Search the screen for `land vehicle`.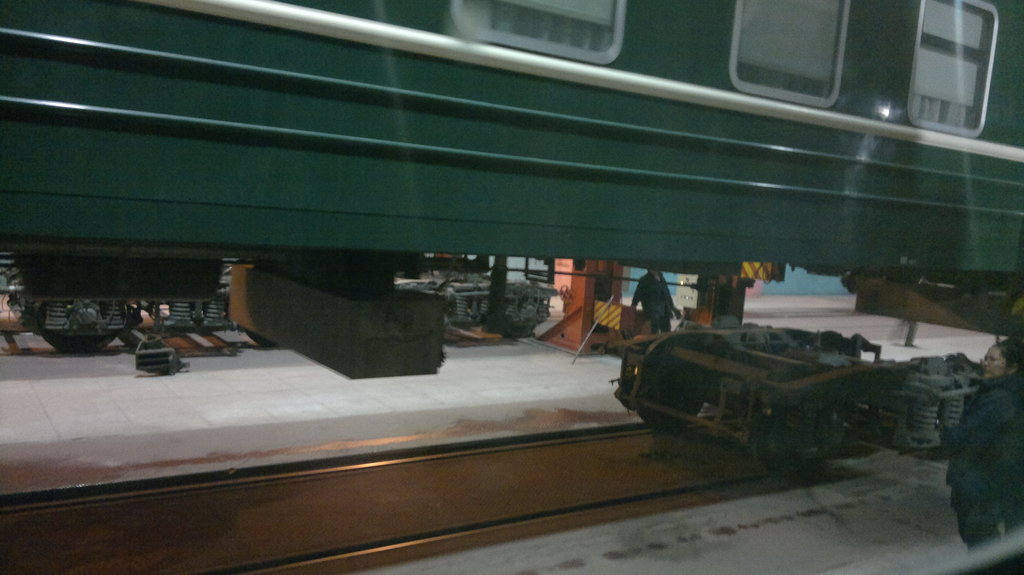
Found at [x1=0, y1=0, x2=1023, y2=463].
